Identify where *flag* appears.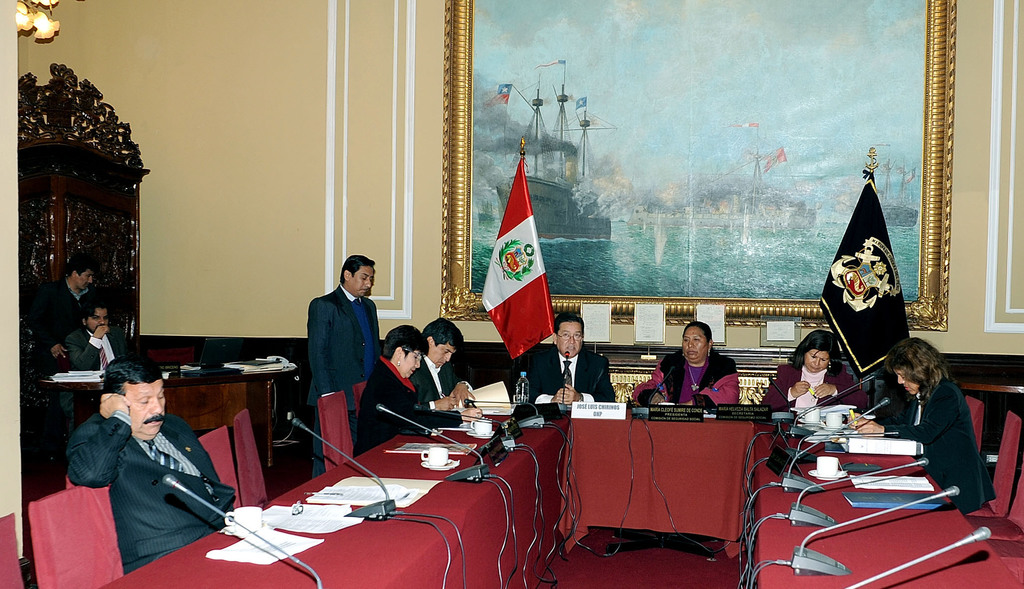
Appears at rect(483, 85, 513, 112).
